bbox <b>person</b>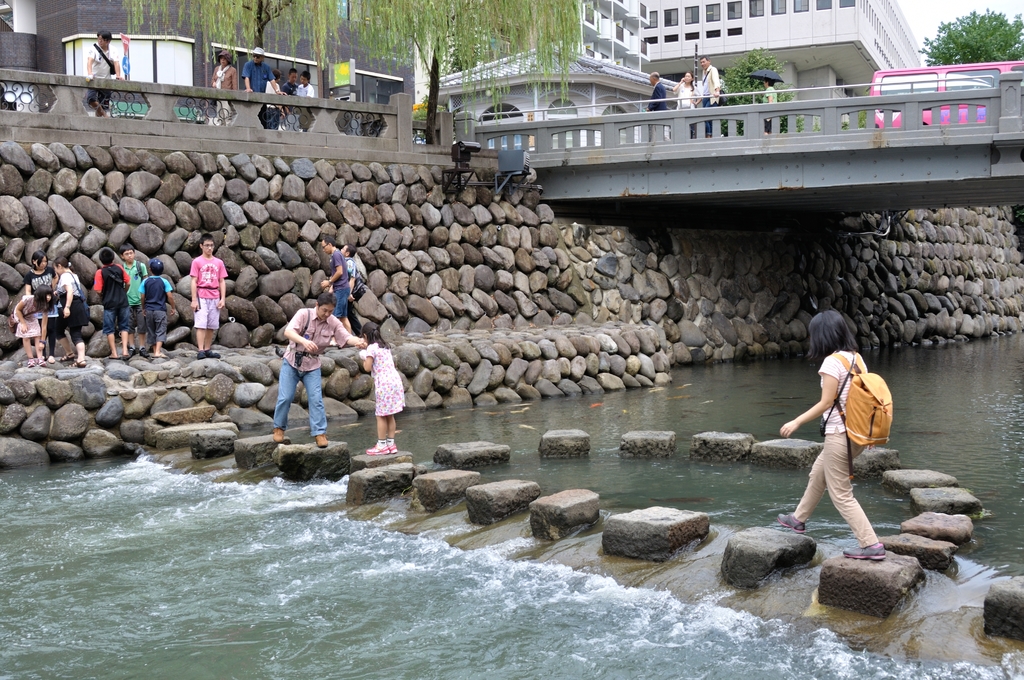
[left=700, top=54, right=719, bottom=139]
